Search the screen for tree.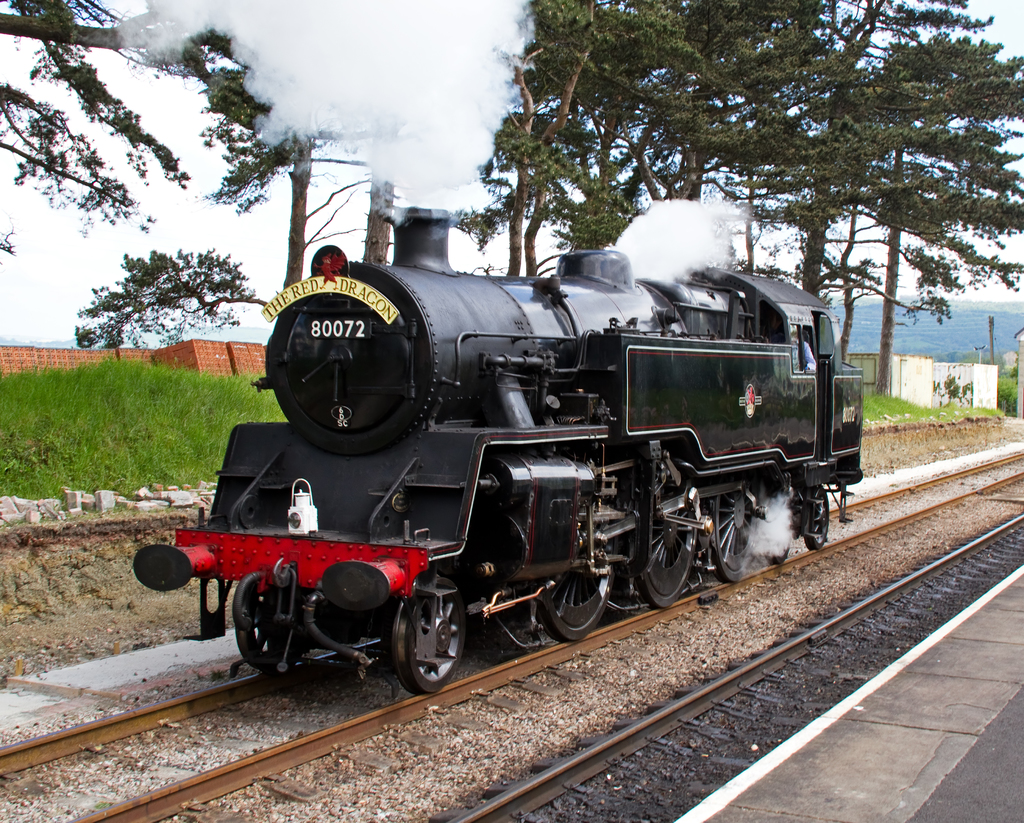
Found at bbox=(722, 0, 916, 367).
